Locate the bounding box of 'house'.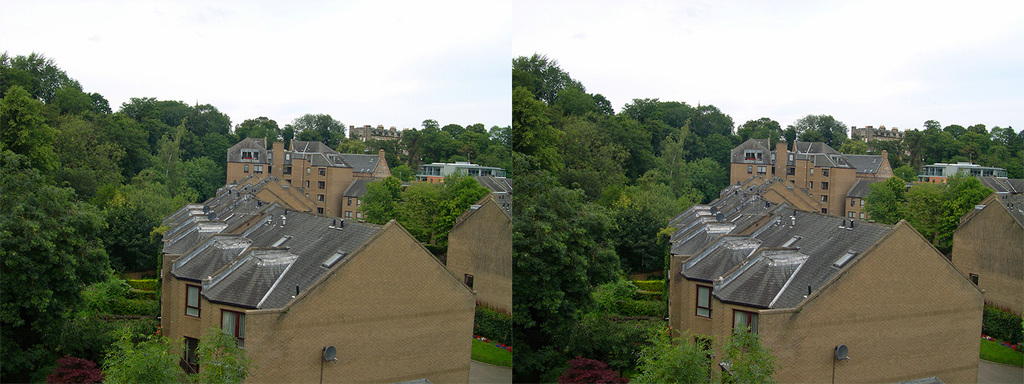
Bounding box: rect(154, 148, 486, 379).
